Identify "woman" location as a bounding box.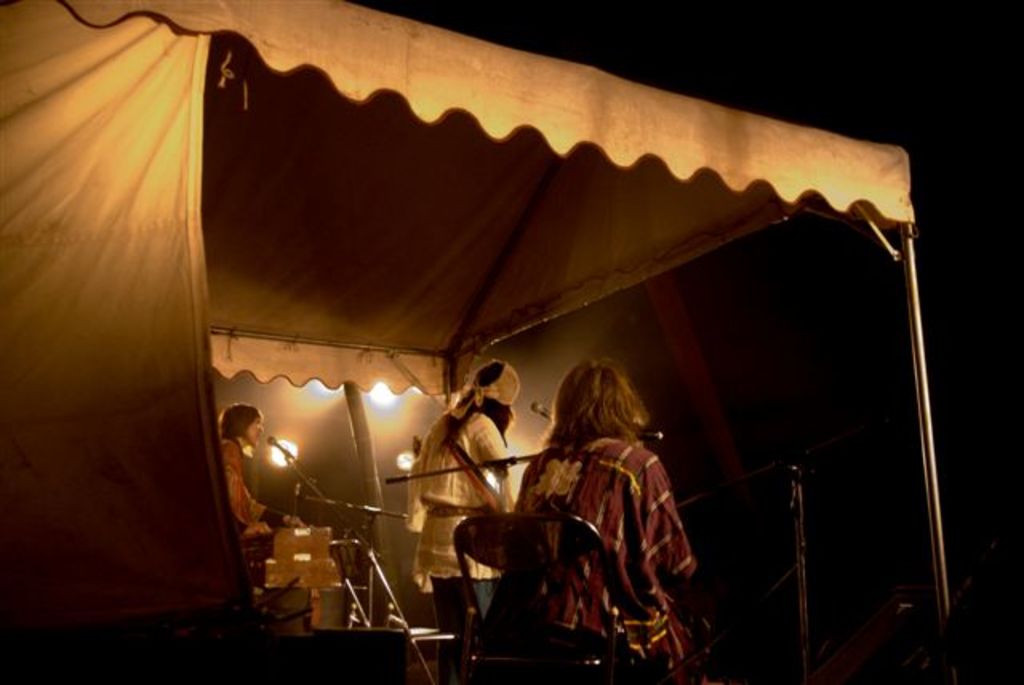
[219, 402, 304, 533].
